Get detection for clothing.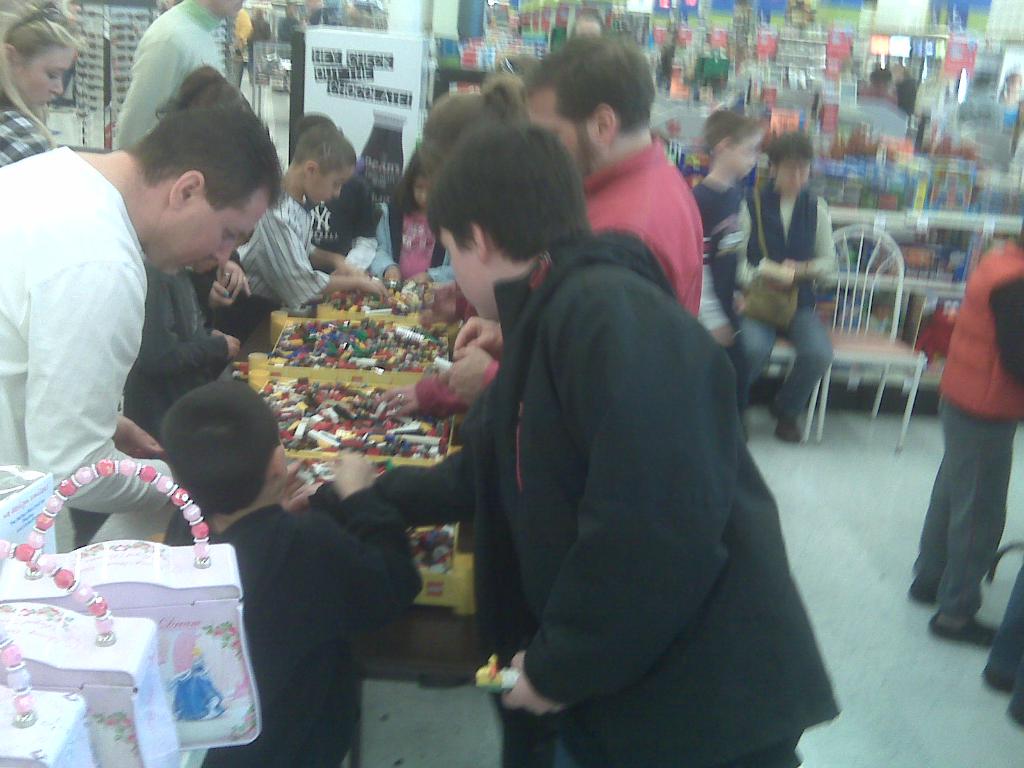
Detection: select_region(730, 177, 836, 428).
